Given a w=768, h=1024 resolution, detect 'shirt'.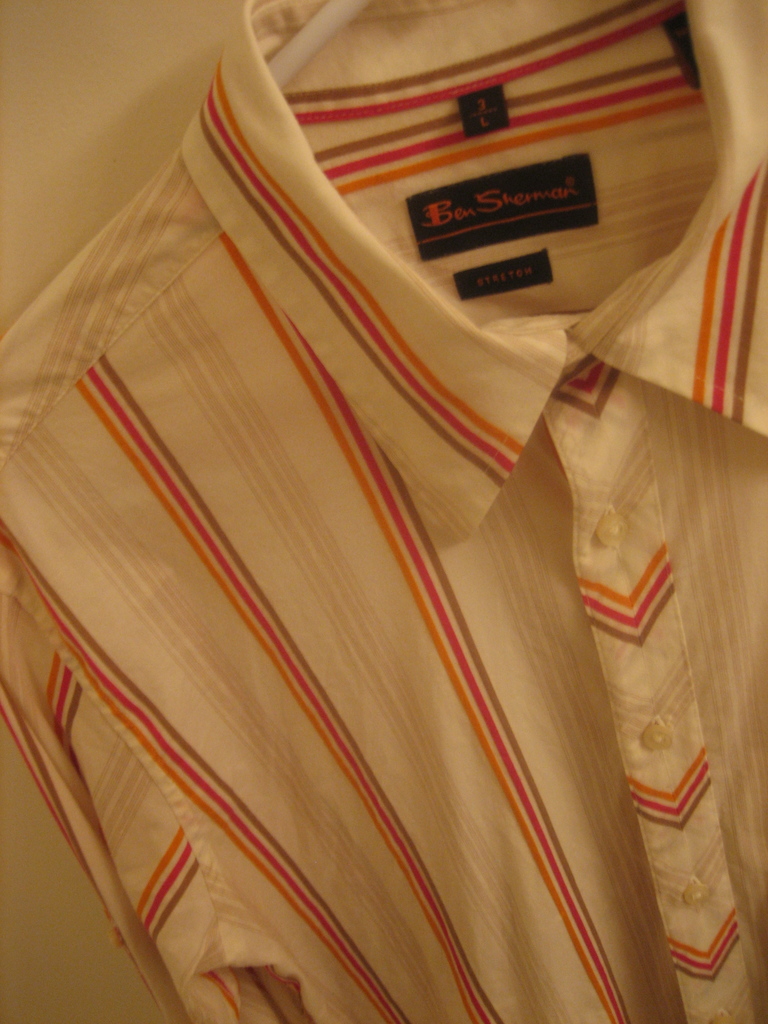
x1=0 y1=0 x2=767 y2=1023.
